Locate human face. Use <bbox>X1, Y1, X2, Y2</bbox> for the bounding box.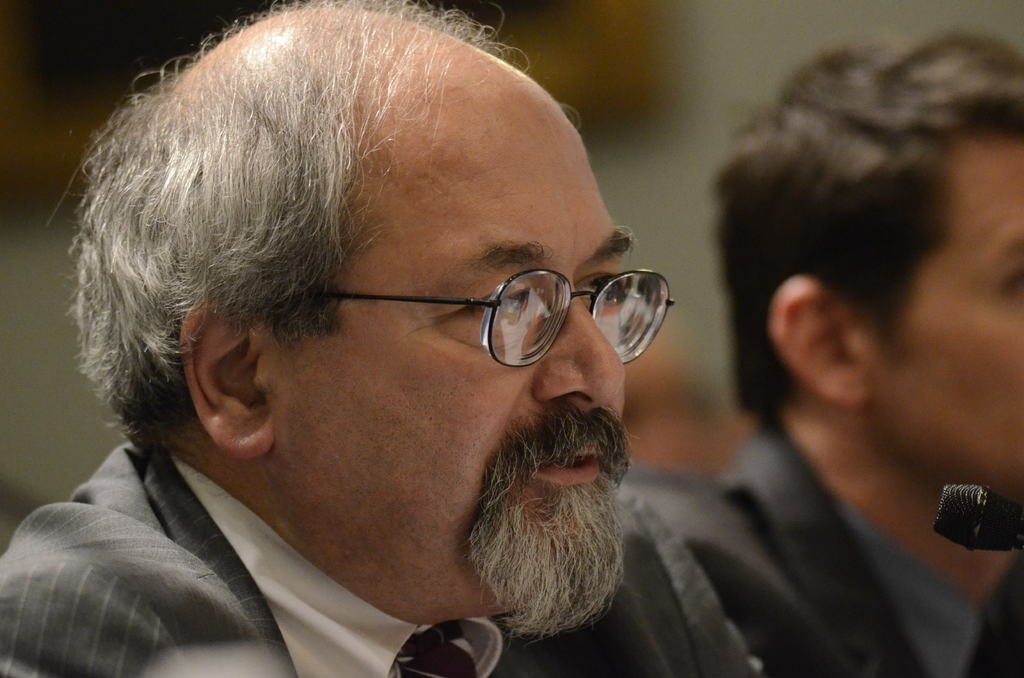
<bbox>267, 61, 658, 629</bbox>.
